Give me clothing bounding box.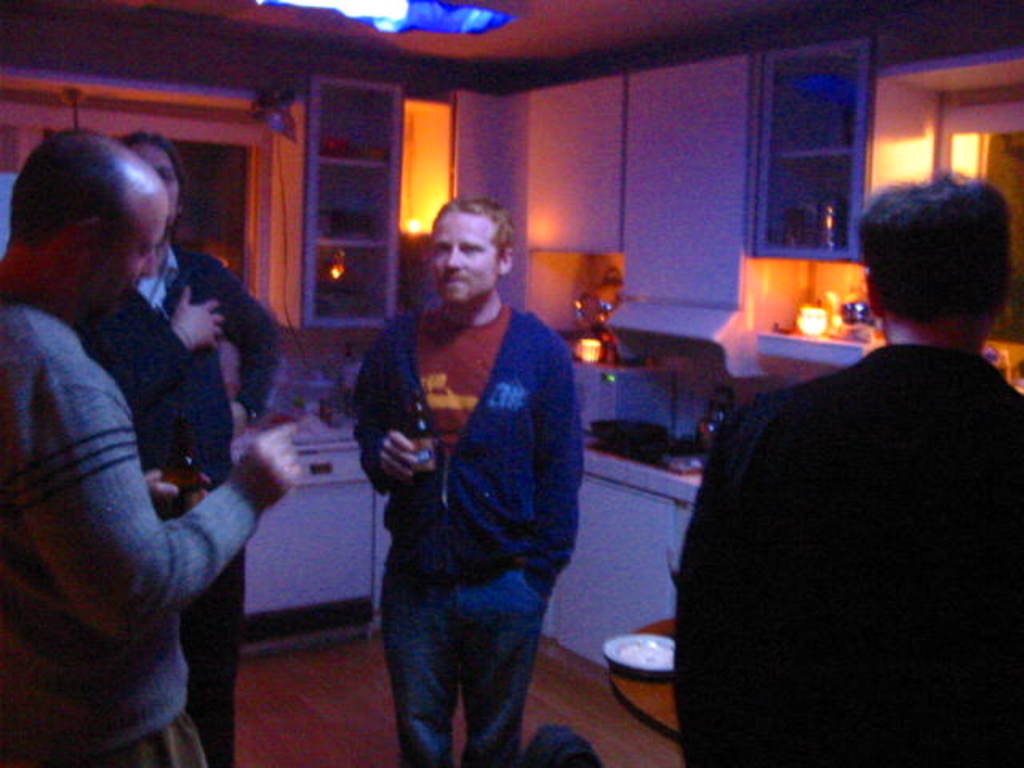
[0,296,266,760].
